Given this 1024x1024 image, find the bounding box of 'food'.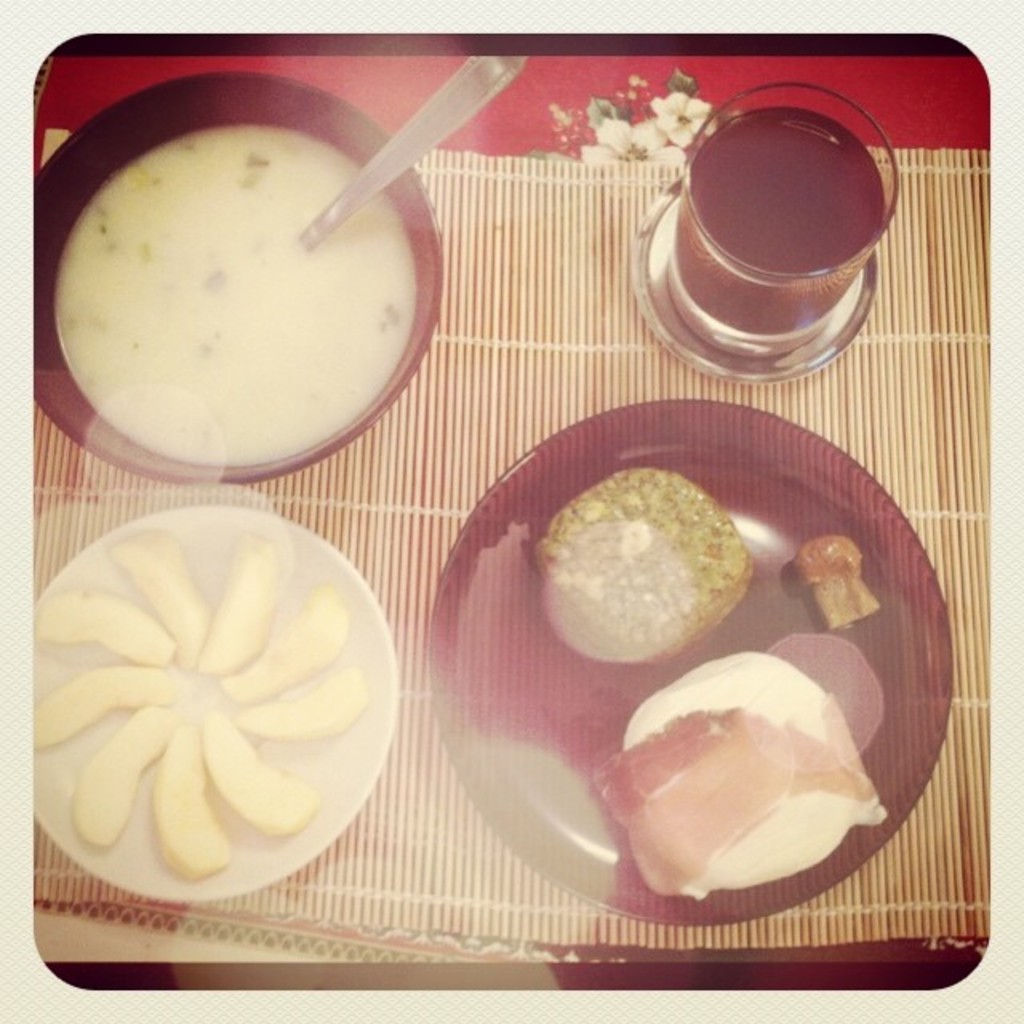
x1=67 y1=699 x2=179 y2=848.
